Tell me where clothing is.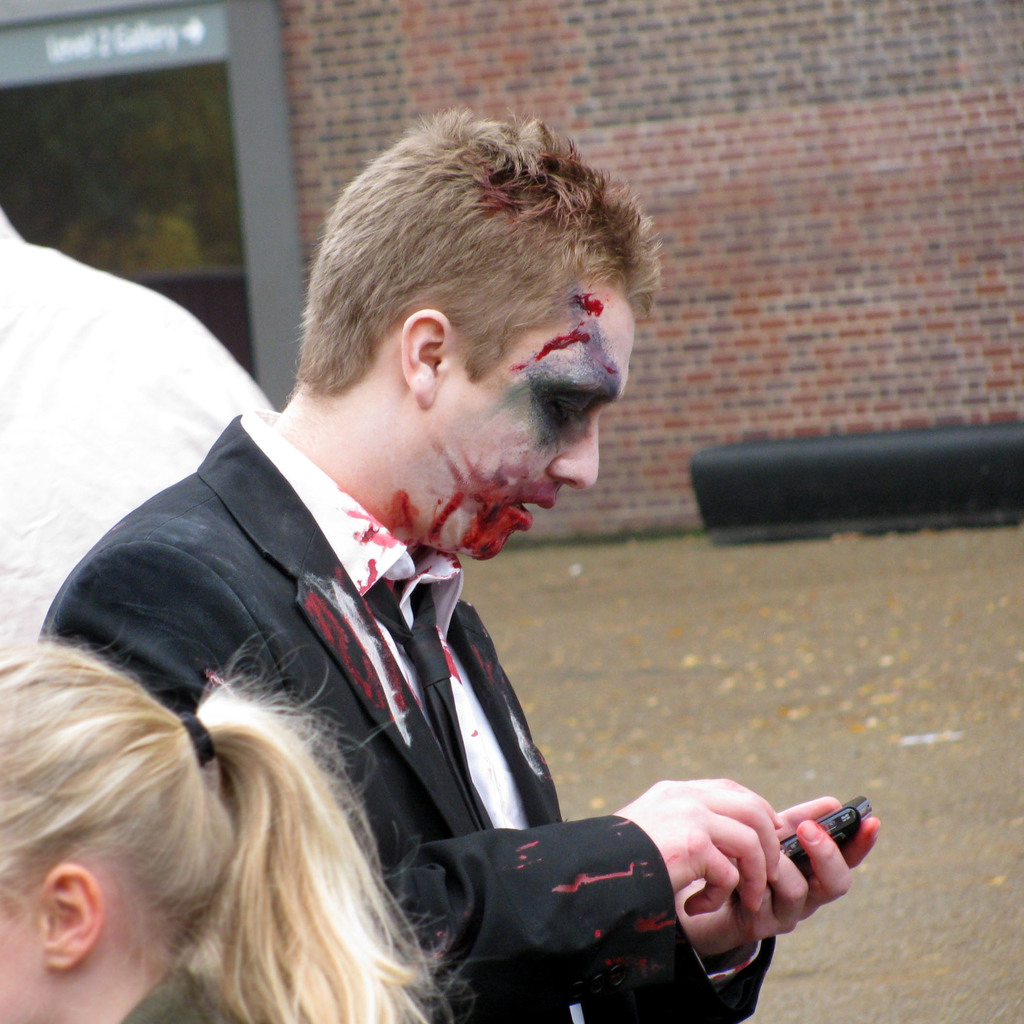
clothing is at 111 956 266 1022.
